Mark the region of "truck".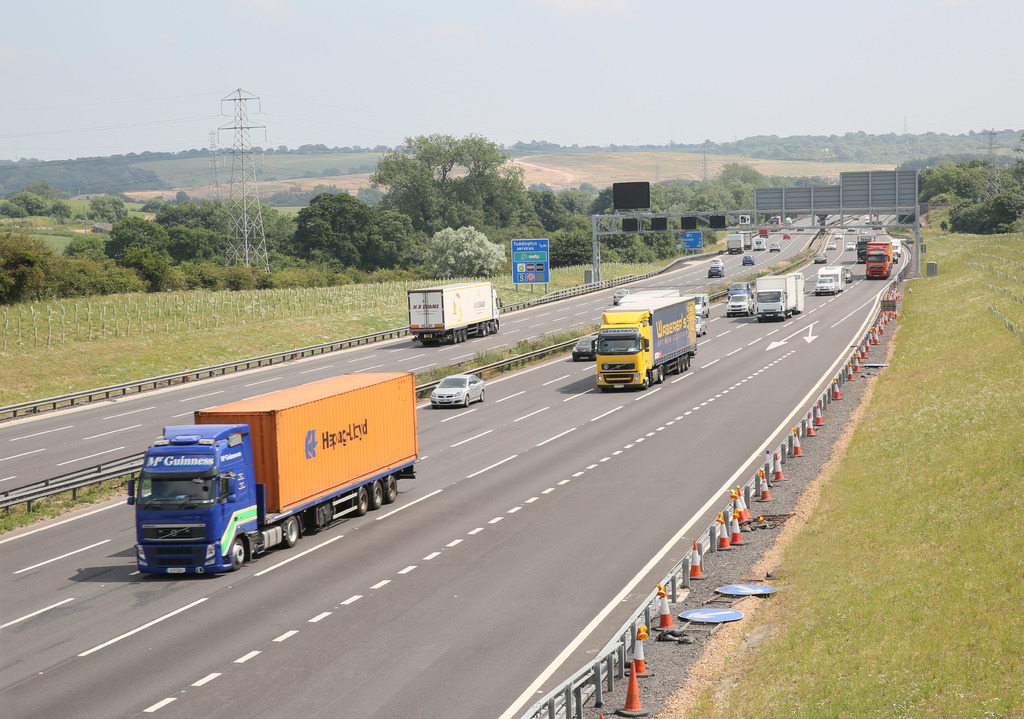
Region: <region>753, 270, 800, 313</region>.
